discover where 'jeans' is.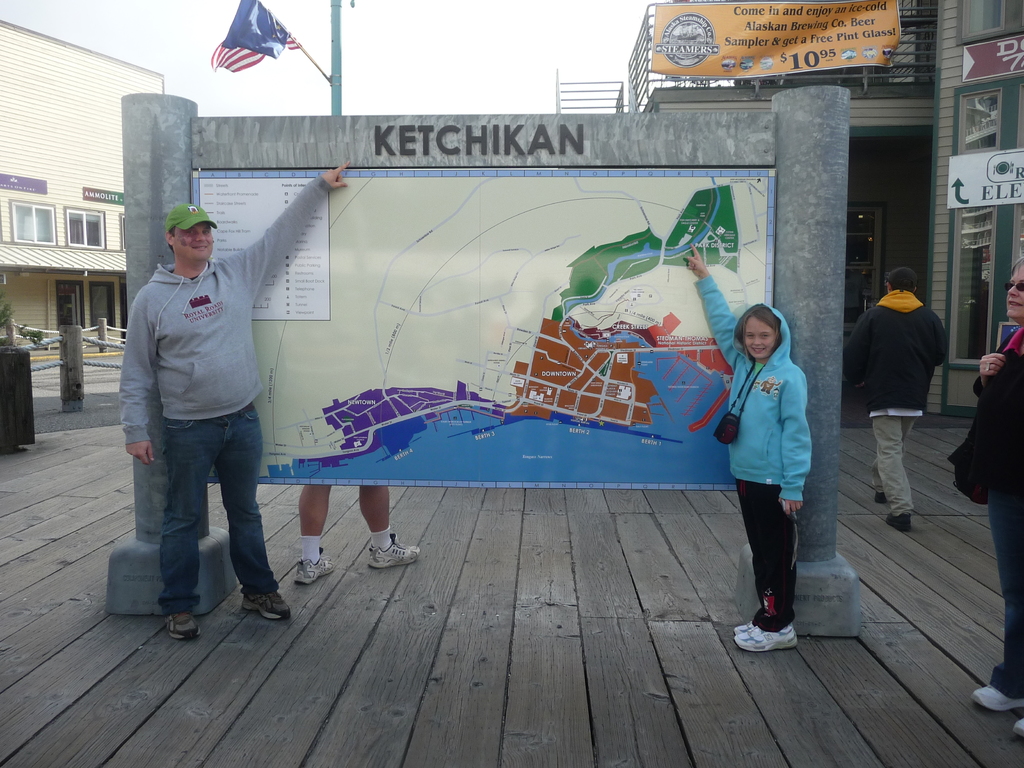
Discovered at (868, 413, 923, 520).
